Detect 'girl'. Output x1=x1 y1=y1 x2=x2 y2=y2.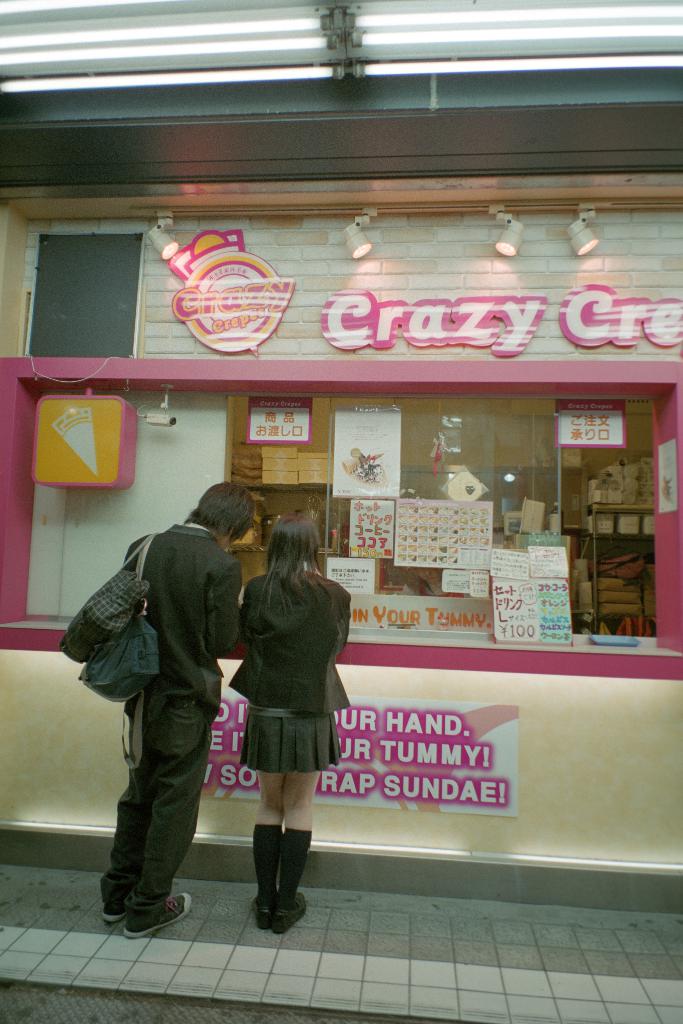
x1=228 y1=515 x2=352 y2=934.
